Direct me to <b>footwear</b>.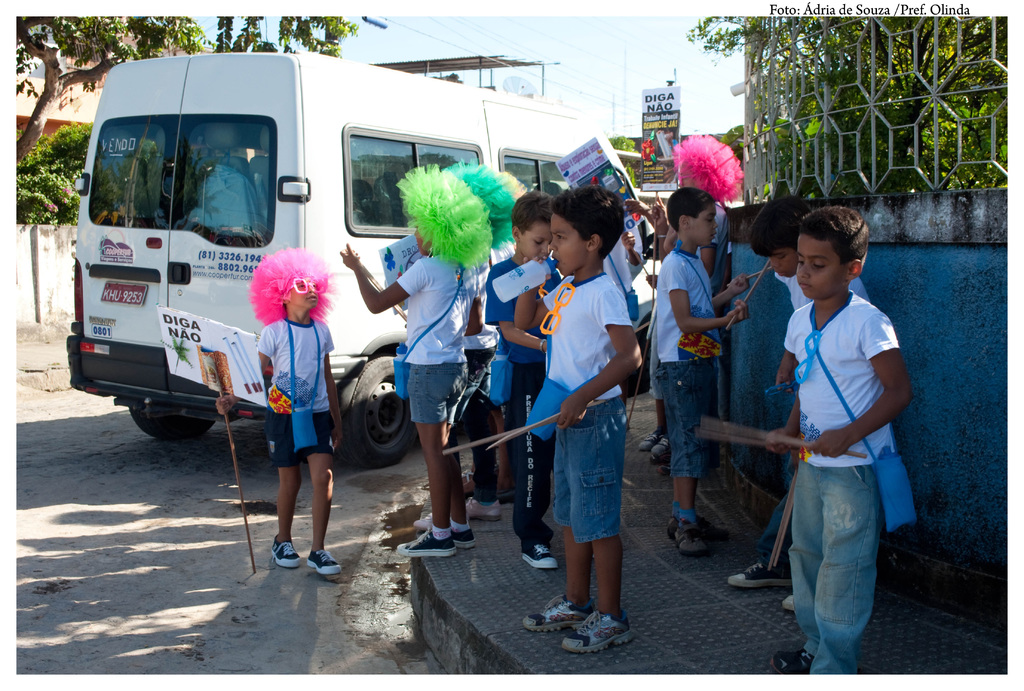
Direction: bbox(781, 589, 796, 615).
